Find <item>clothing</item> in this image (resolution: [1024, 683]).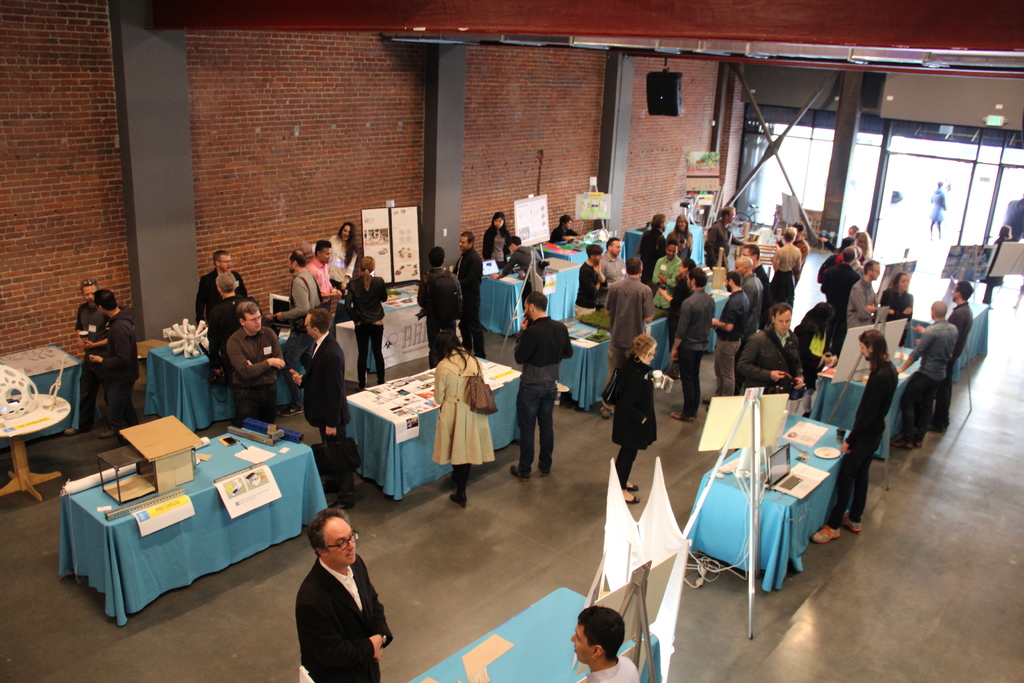
x1=733, y1=319, x2=803, y2=402.
